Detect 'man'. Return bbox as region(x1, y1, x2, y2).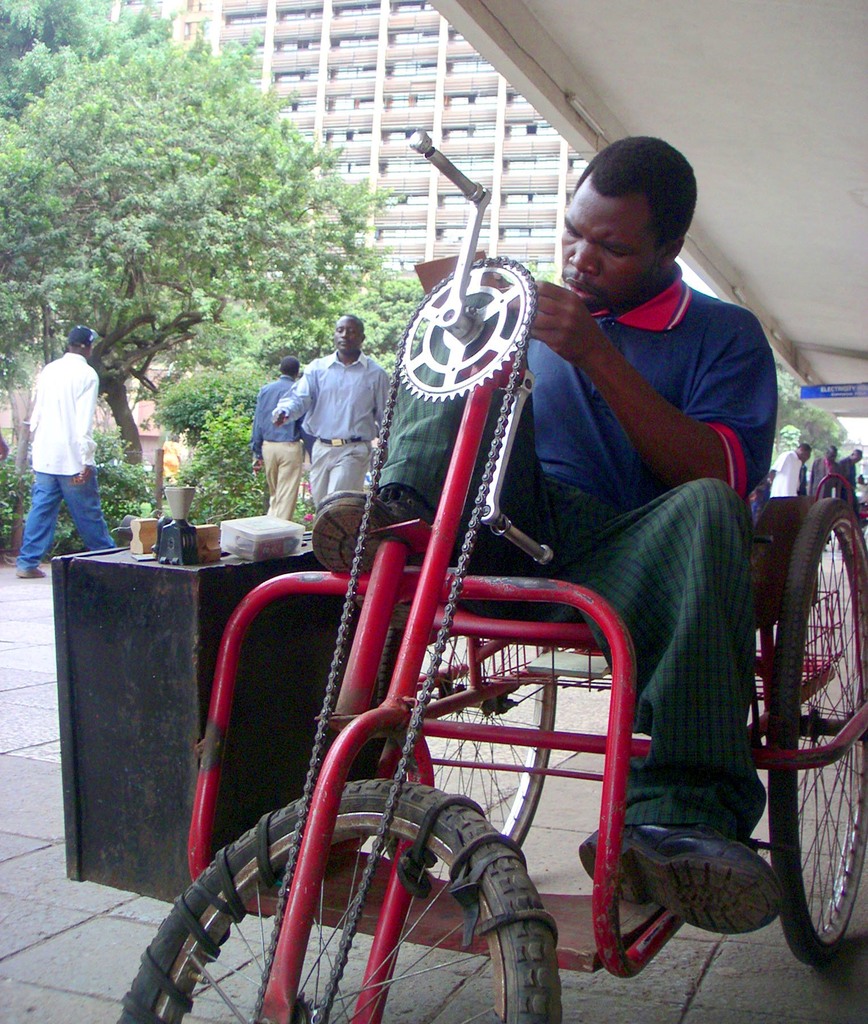
region(10, 298, 125, 566).
